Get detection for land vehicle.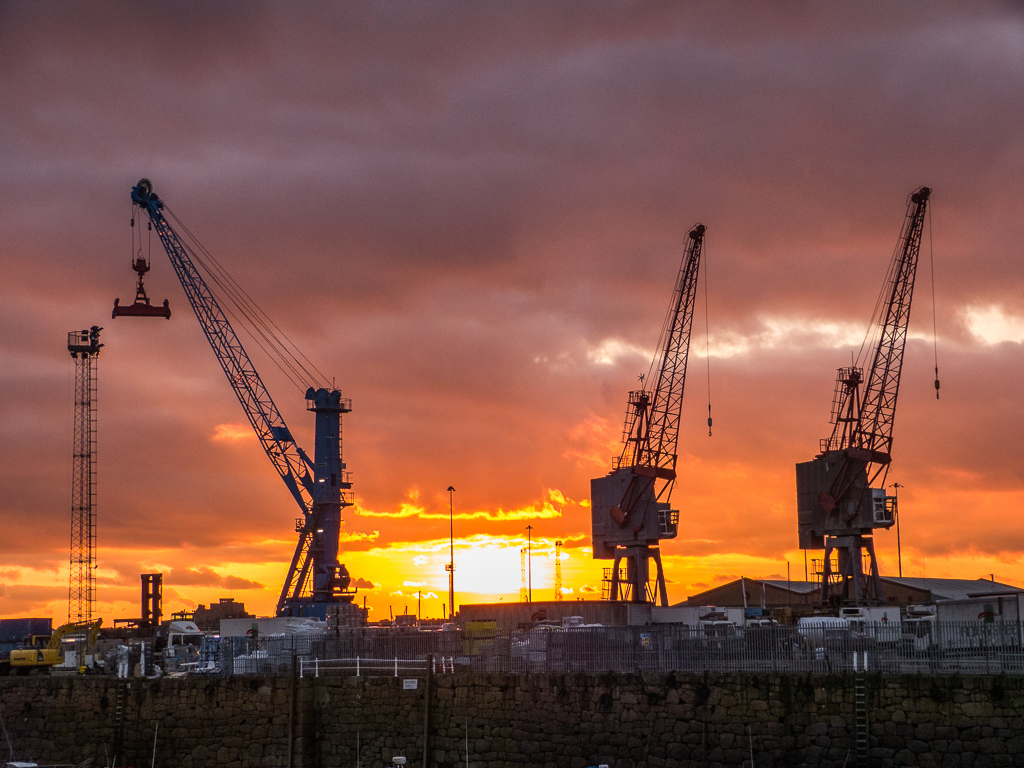
Detection: bbox=[130, 611, 214, 686].
